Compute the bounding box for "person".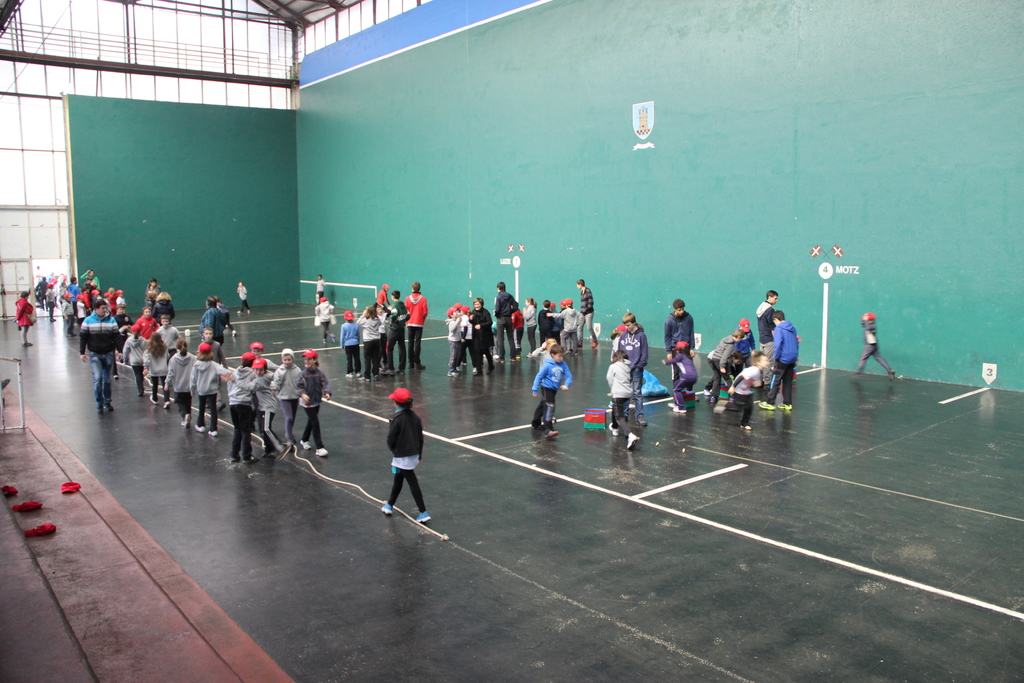
[659,340,703,411].
